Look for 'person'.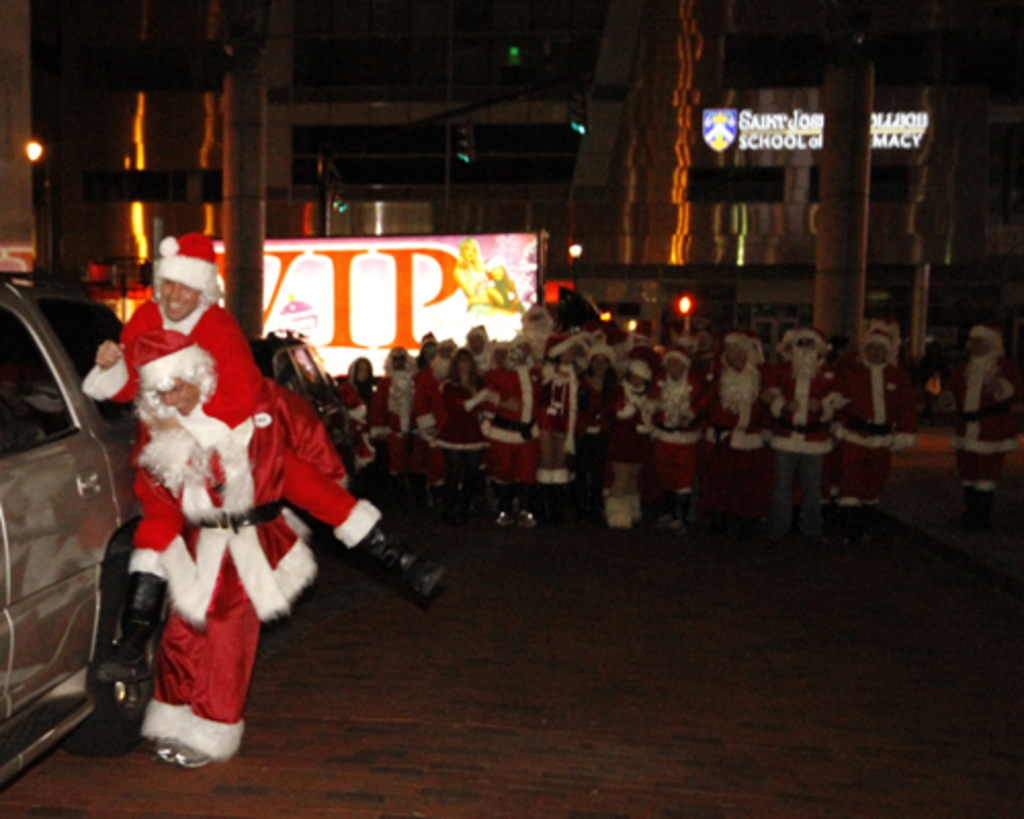
Found: Rect(354, 326, 412, 444).
